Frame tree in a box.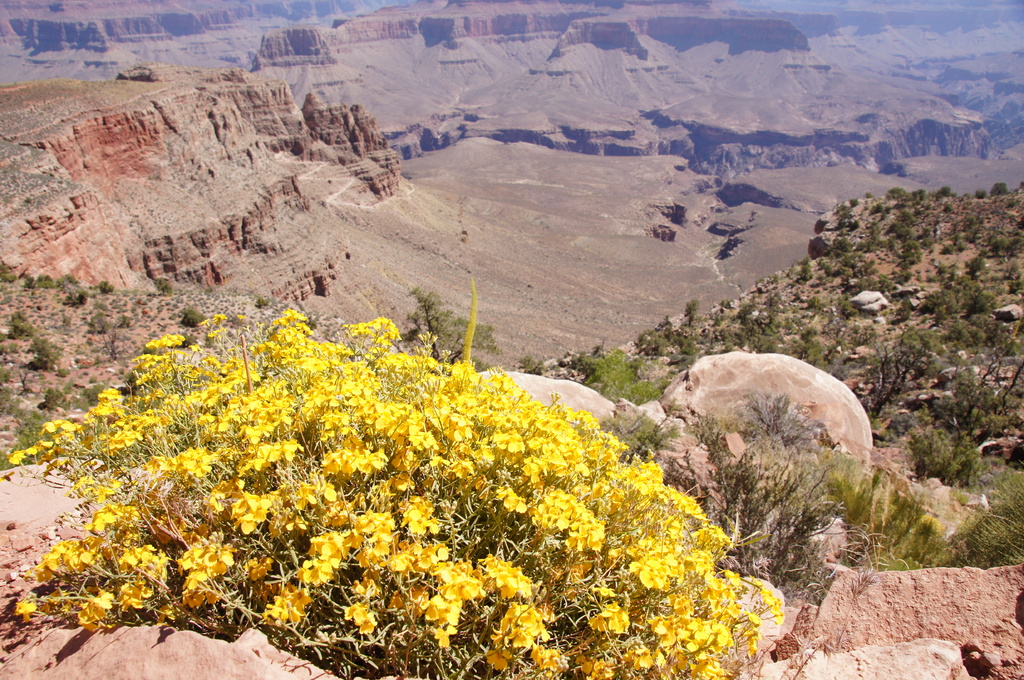
[x1=823, y1=447, x2=964, y2=565].
